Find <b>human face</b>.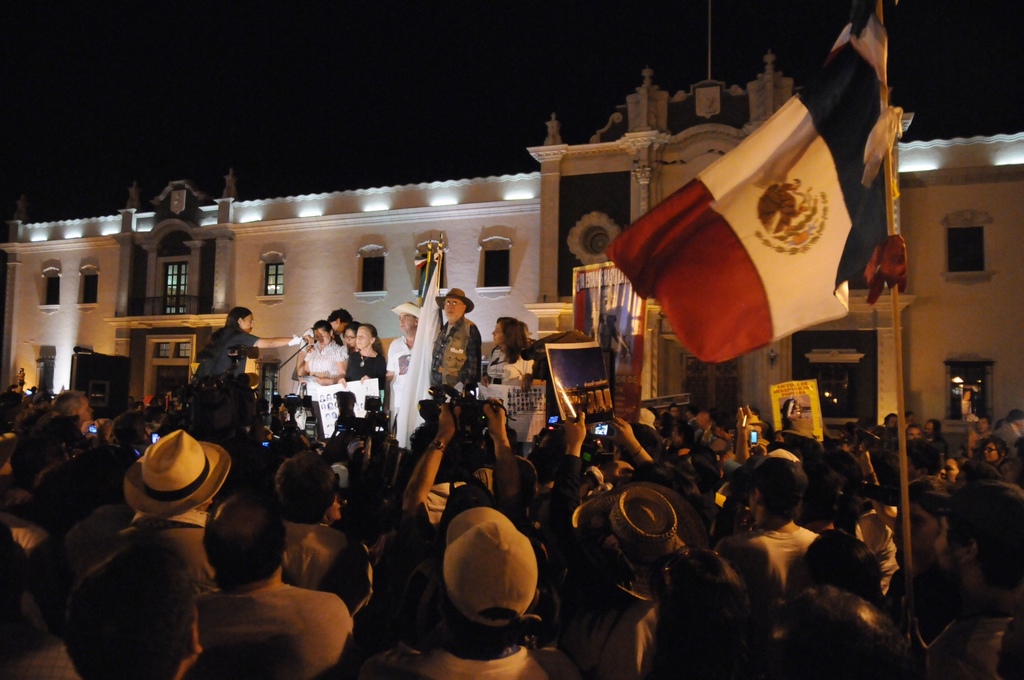
(983,442,998,462).
